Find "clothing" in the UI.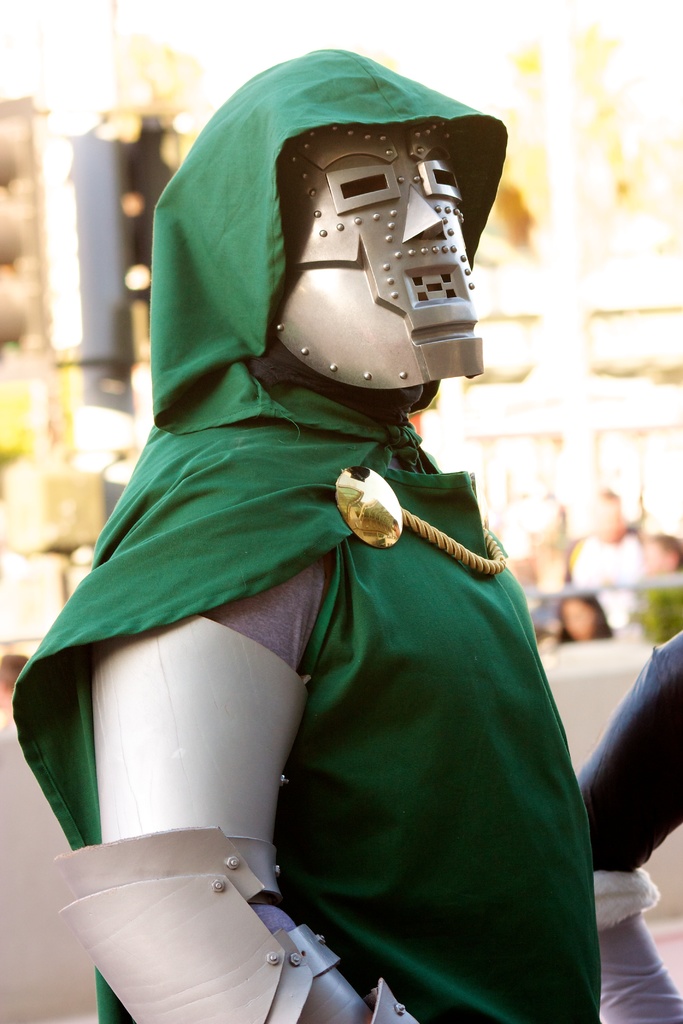
UI element at {"left": 42, "top": 174, "right": 598, "bottom": 1007}.
